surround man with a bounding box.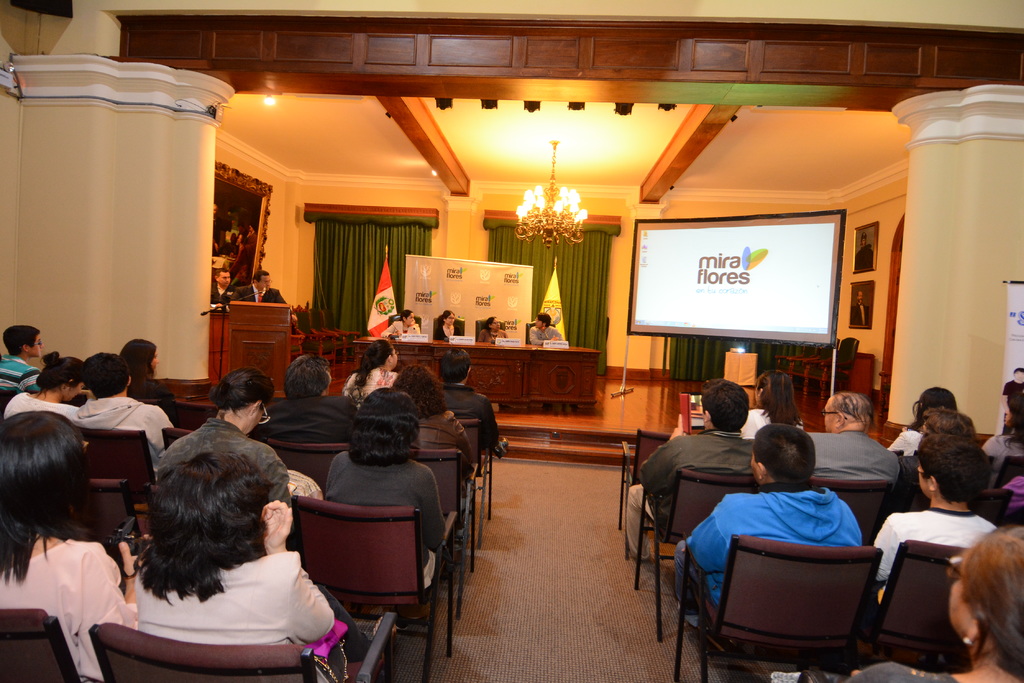
804:391:899:492.
